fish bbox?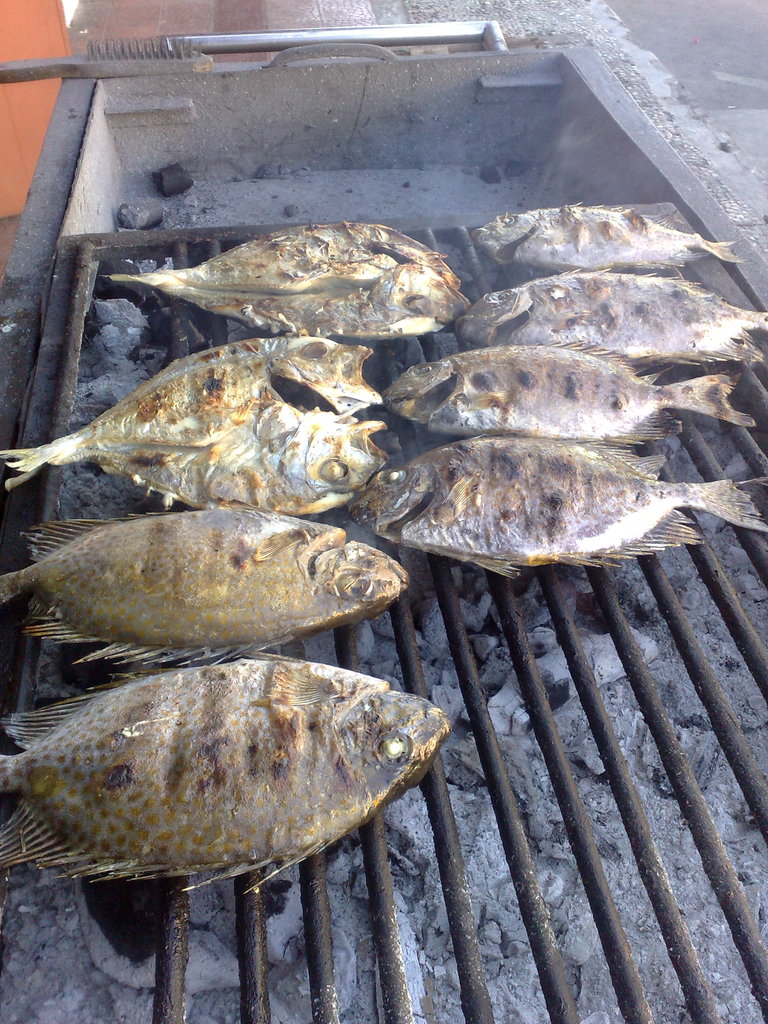
box(461, 209, 753, 262)
